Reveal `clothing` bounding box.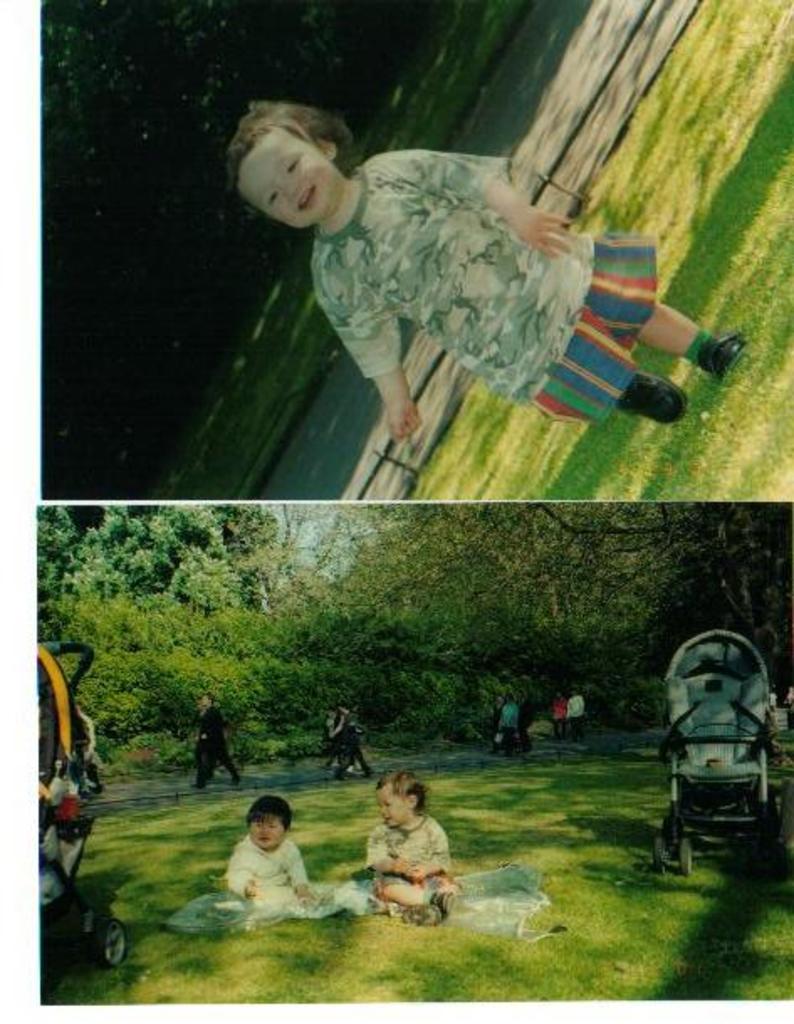
Revealed: box(233, 138, 658, 452).
